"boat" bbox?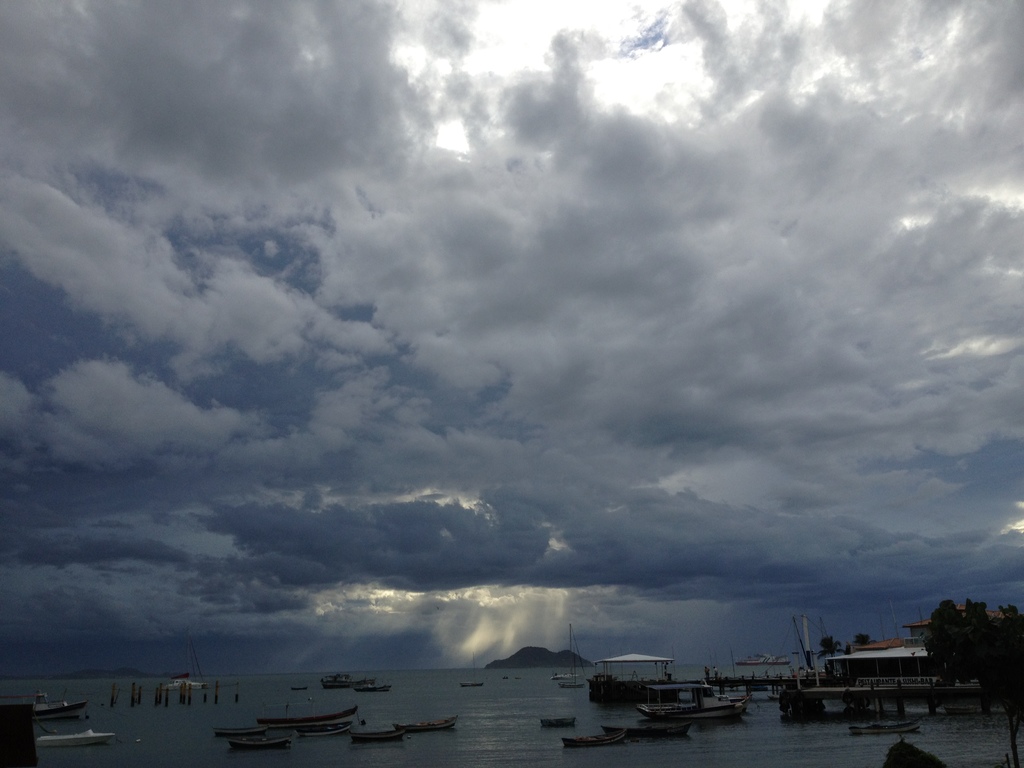
l=252, t=707, r=358, b=729
